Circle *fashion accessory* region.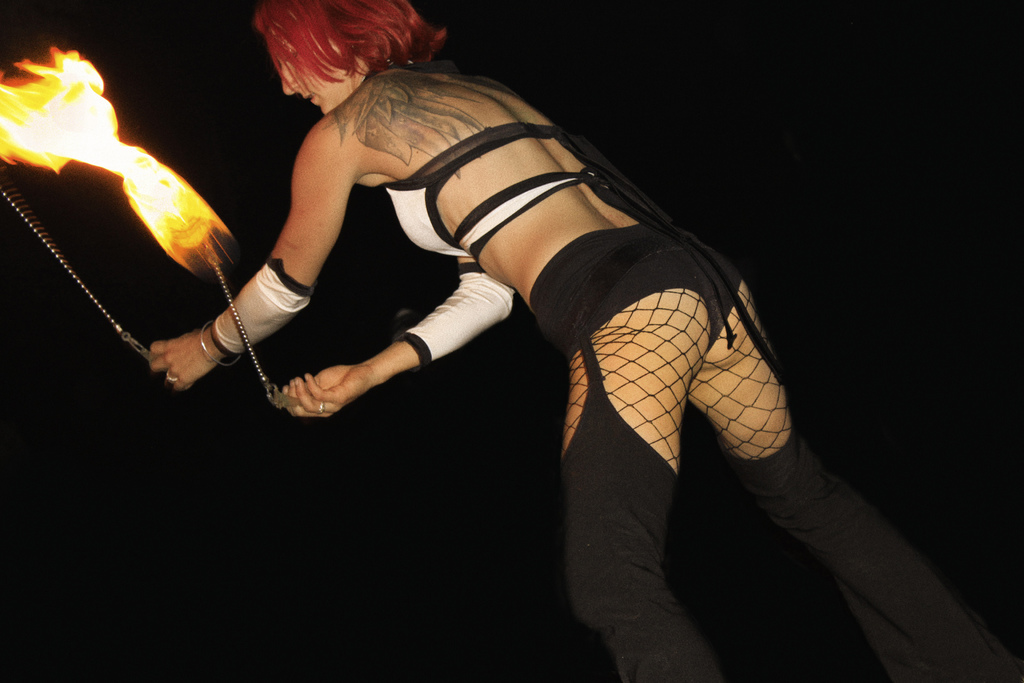
Region: <bbox>199, 317, 241, 366</bbox>.
